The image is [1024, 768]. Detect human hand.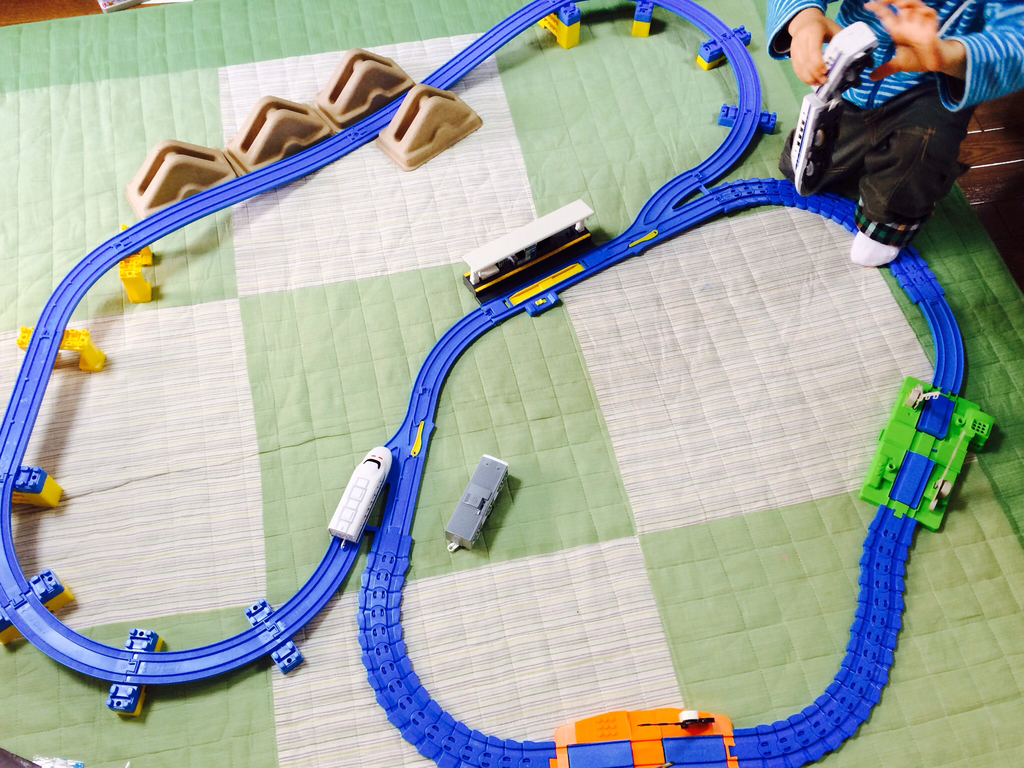
Detection: box(857, 0, 956, 86).
